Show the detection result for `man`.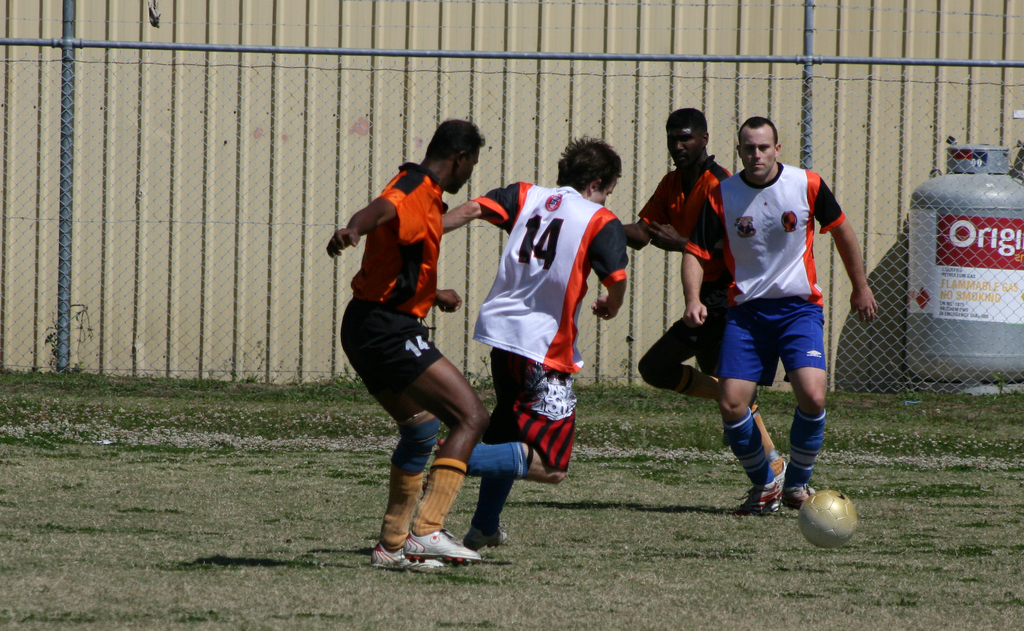
438, 136, 630, 552.
